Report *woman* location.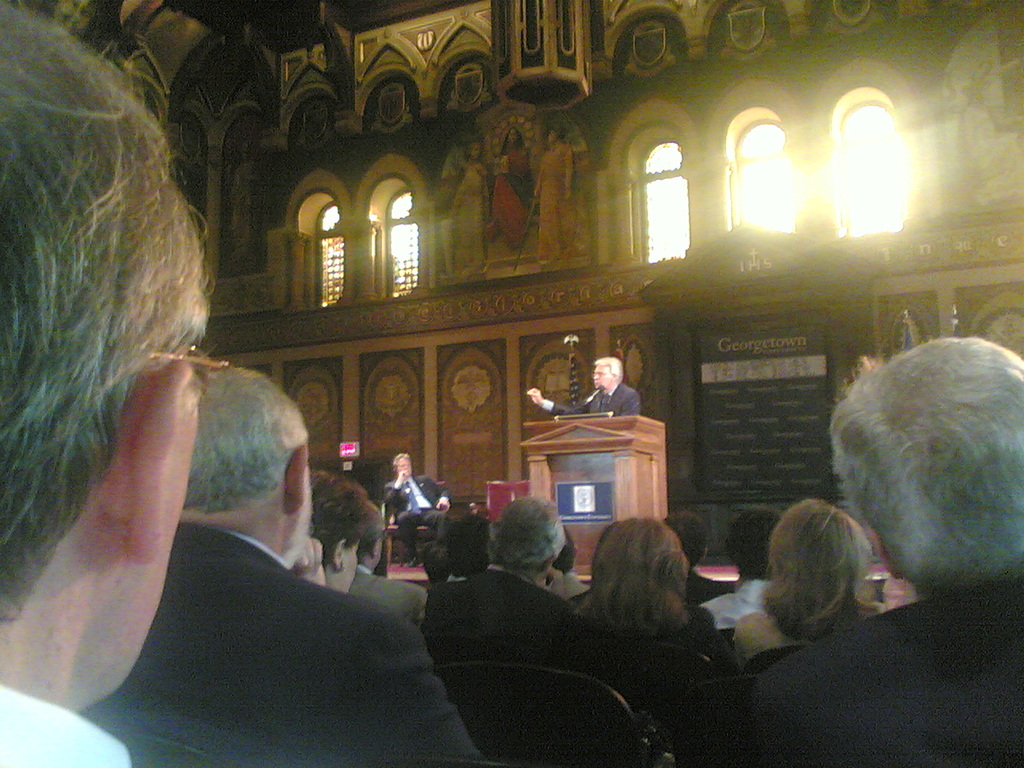
Report: <box>565,516,735,666</box>.
